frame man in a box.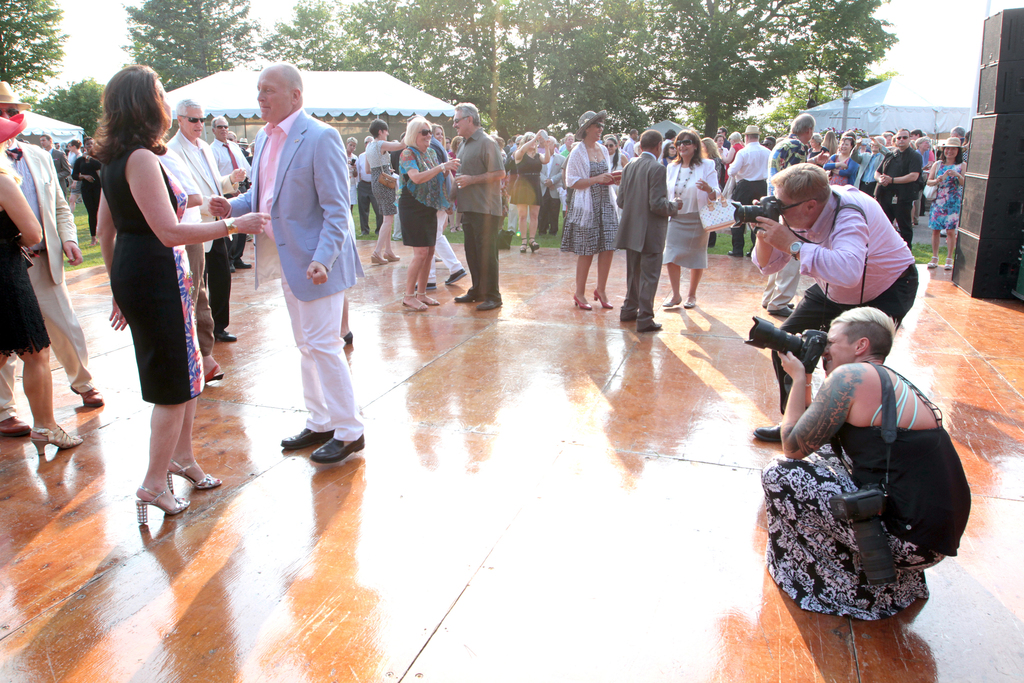
{"x1": 622, "y1": 128, "x2": 636, "y2": 157}.
